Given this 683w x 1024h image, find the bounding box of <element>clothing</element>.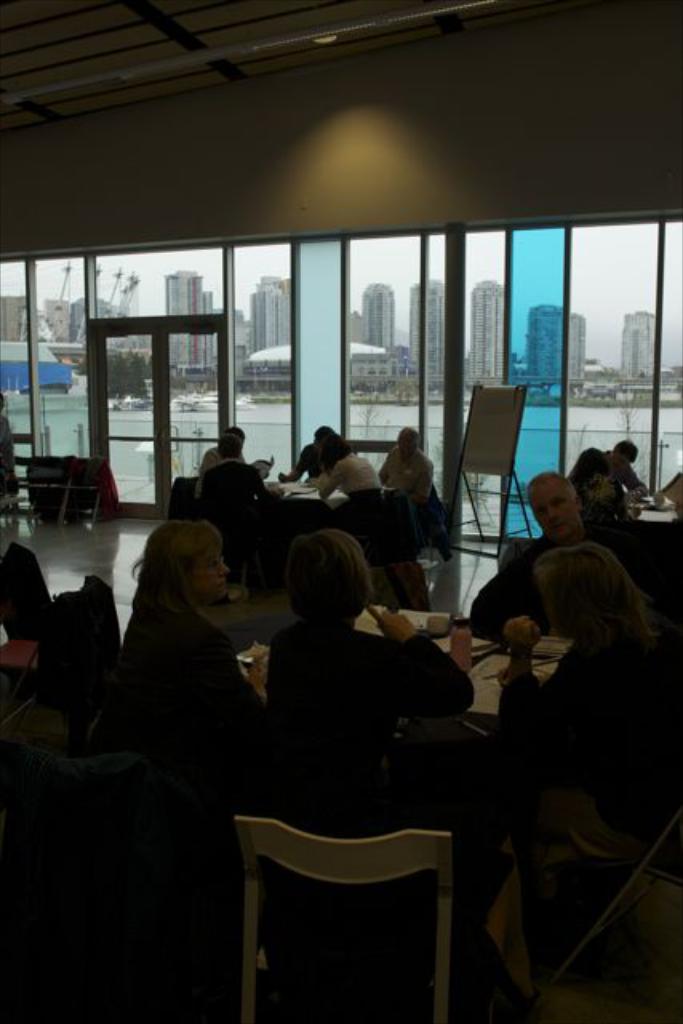
crop(264, 622, 473, 834).
